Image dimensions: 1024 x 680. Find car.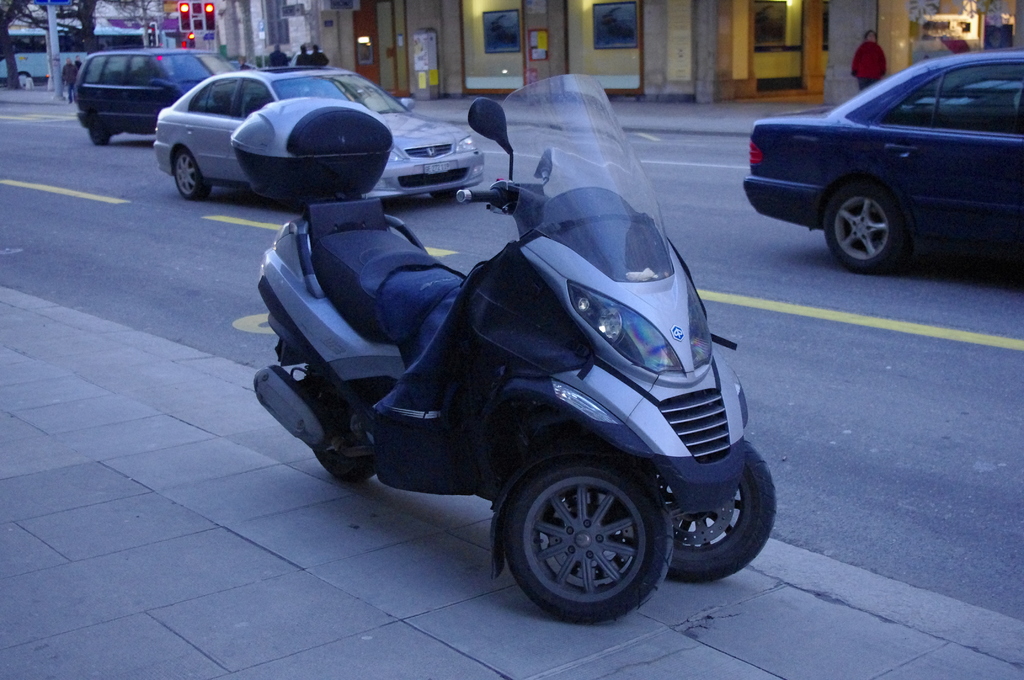
<bbox>748, 45, 1023, 277</bbox>.
